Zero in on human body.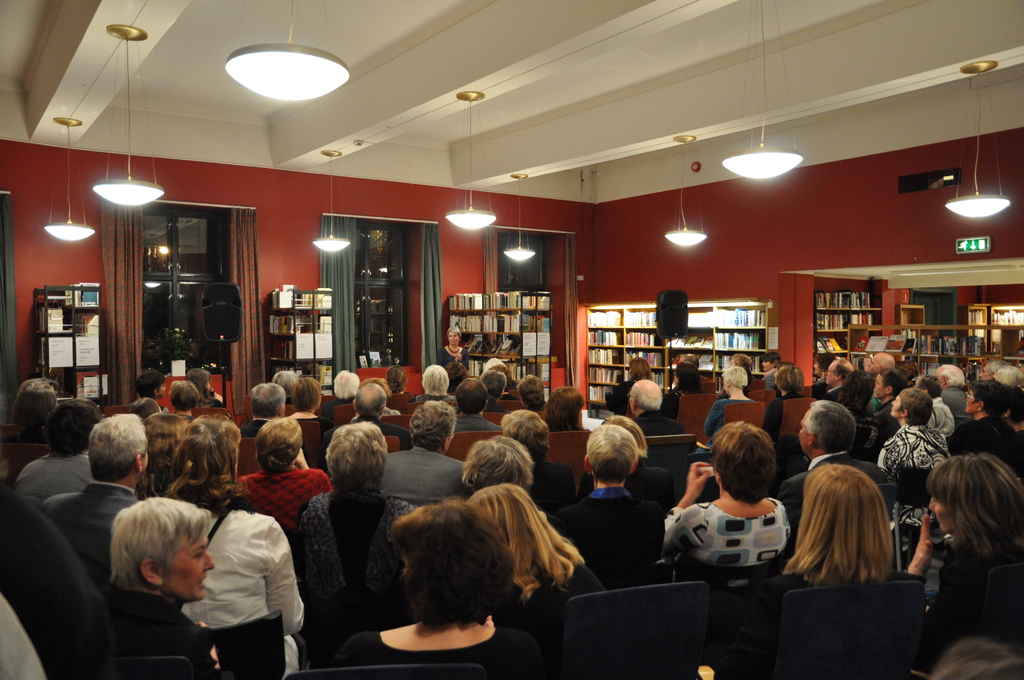
Zeroed in: {"x1": 909, "y1": 511, "x2": 1023, "y2": 650}.
